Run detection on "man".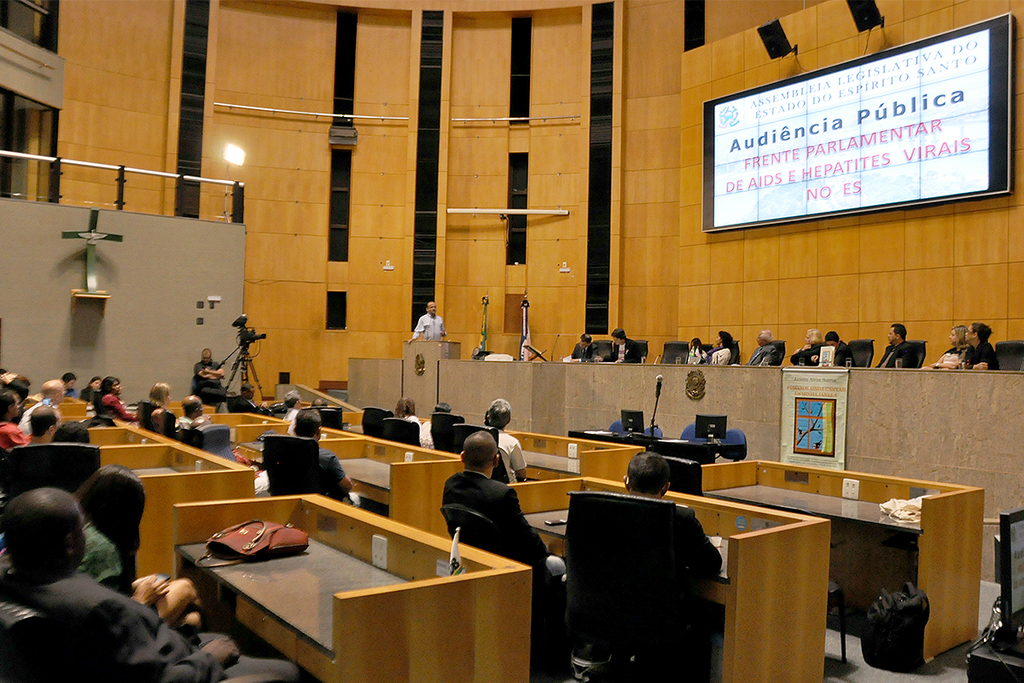
Result: l=0, t=392, r=32, b=450.
